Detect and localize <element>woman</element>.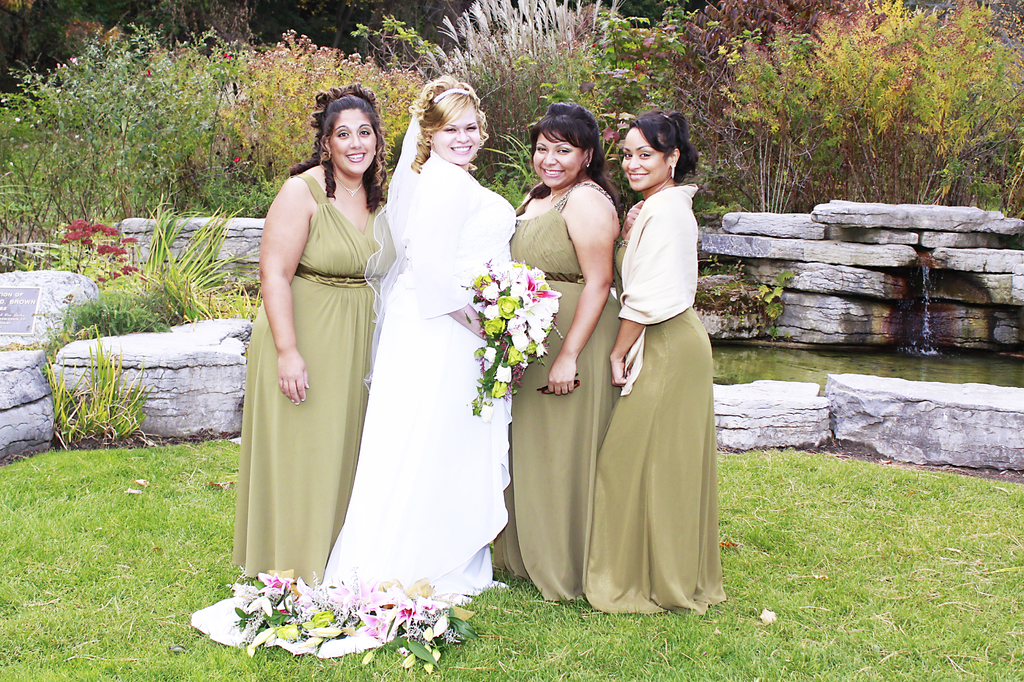
Localized at crop(587, 108, 727, 612).
